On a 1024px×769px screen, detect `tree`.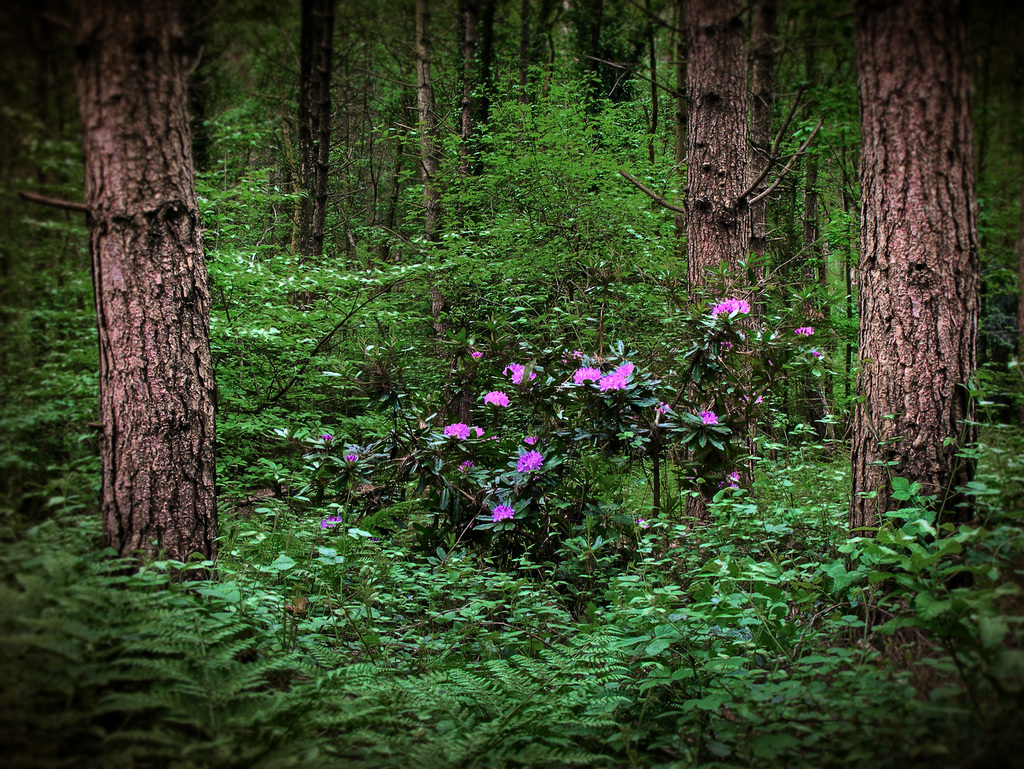
[left=59, top=4, right=986, bottom=640].
